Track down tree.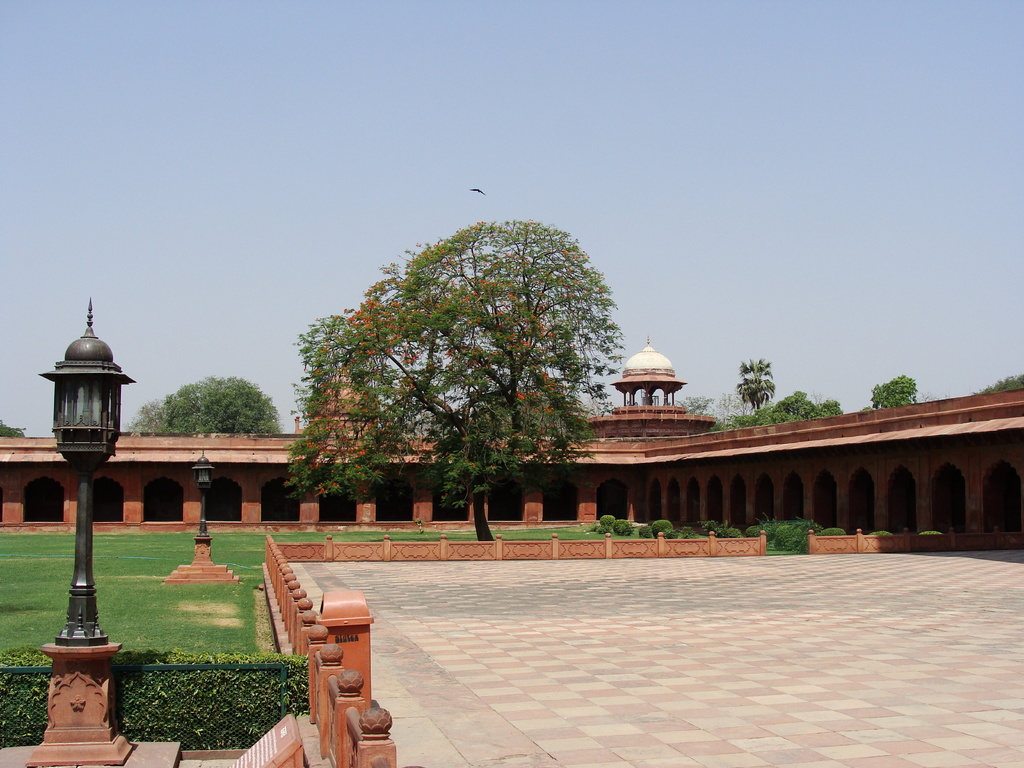
Tracked to l=674, t=394, r=715, b=417.
